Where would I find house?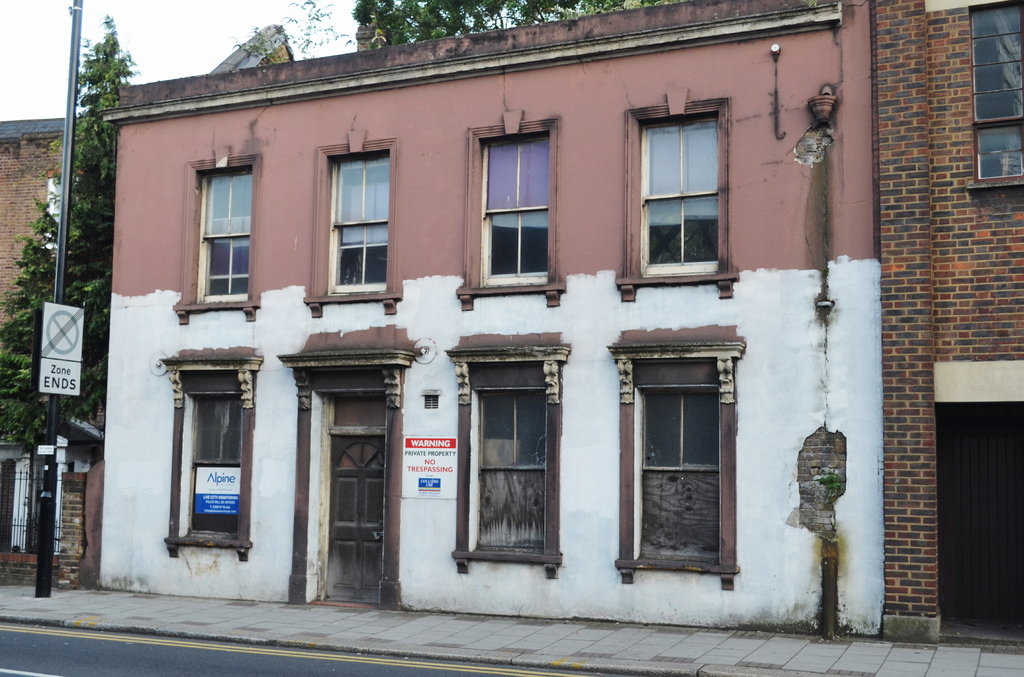
At {"left": 0, "top": 111, "right": 95, "bottom": 587}.
